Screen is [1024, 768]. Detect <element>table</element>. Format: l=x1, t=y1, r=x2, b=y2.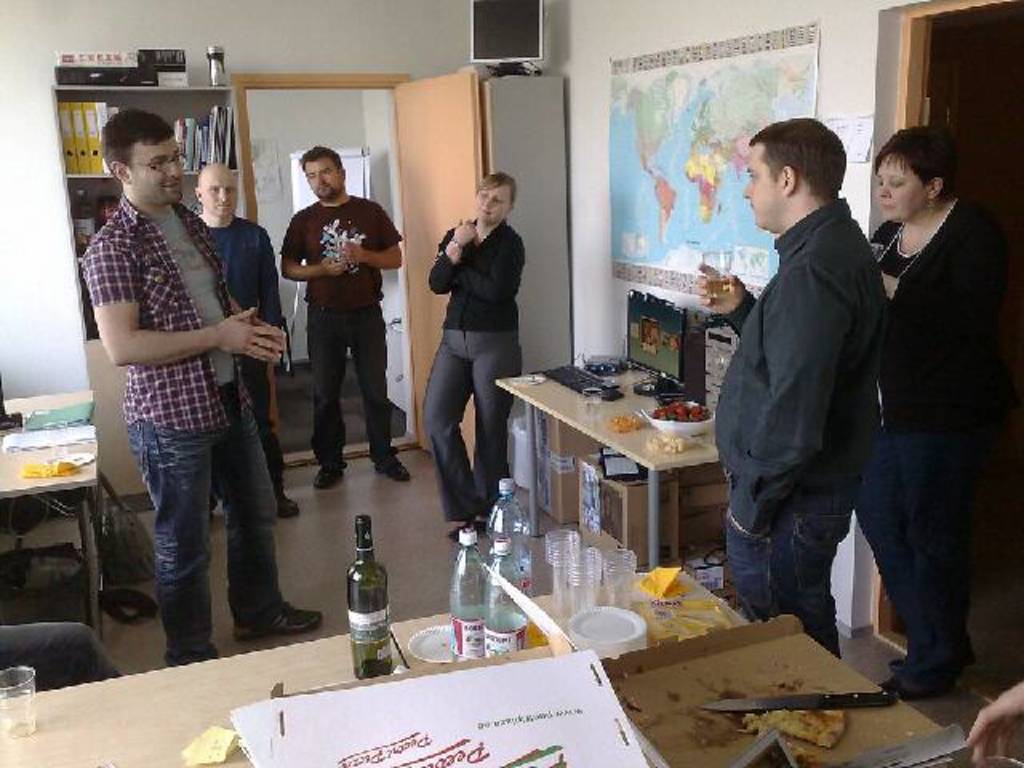
l=0, t=568, r=944, b=766.
